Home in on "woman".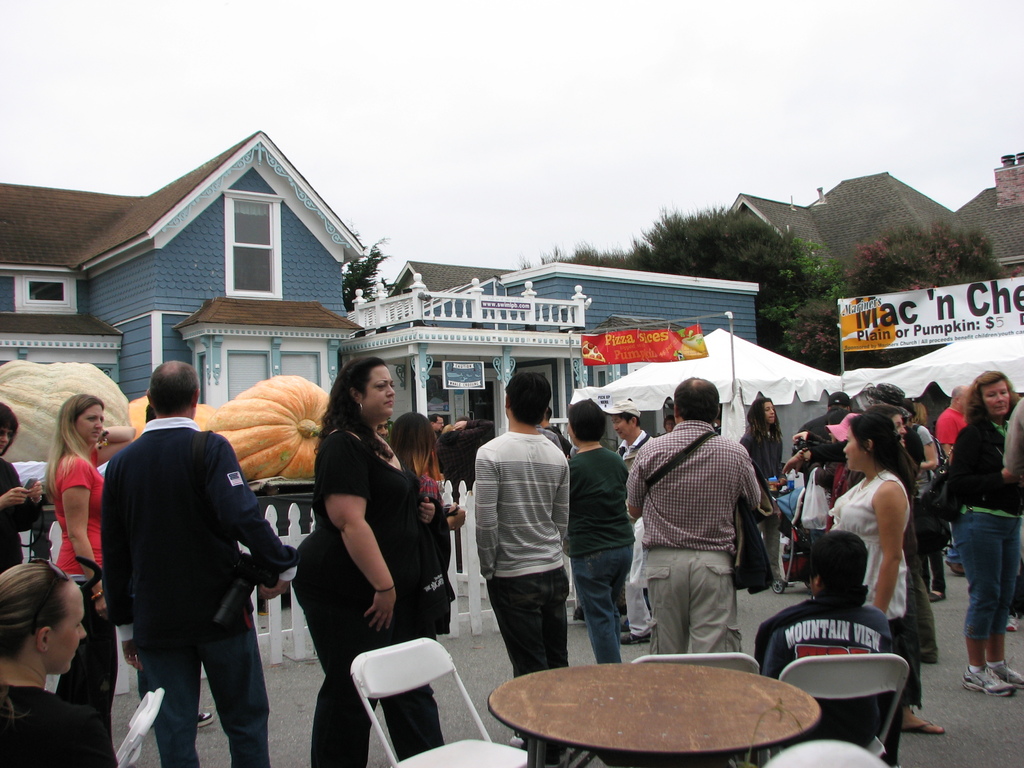
Homed in at 797/400/924/662.
